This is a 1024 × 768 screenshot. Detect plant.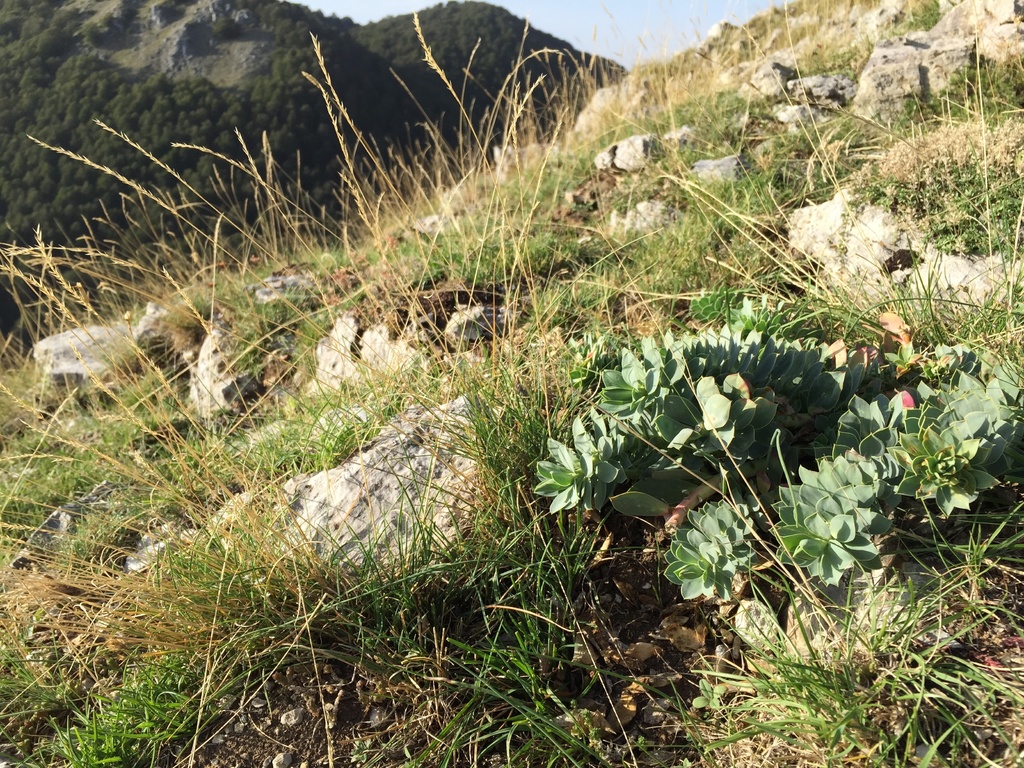
<bbox>657, 490, 764, 599</bbox>.
